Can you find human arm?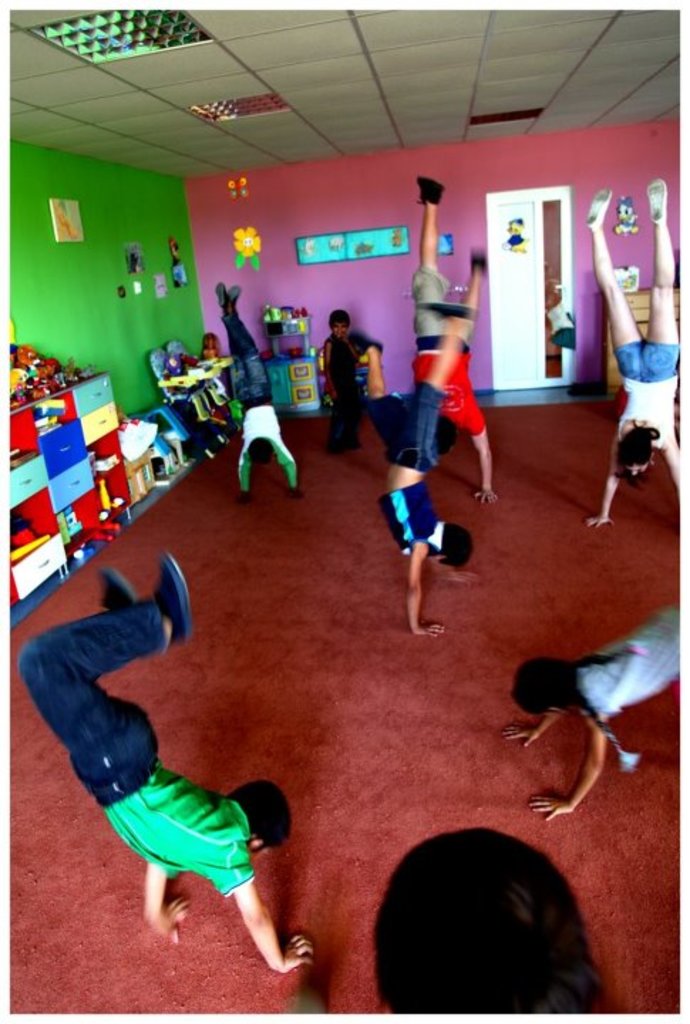
Yes, bounding box: [x1=580, y1=430, x2=622, y2=530].
